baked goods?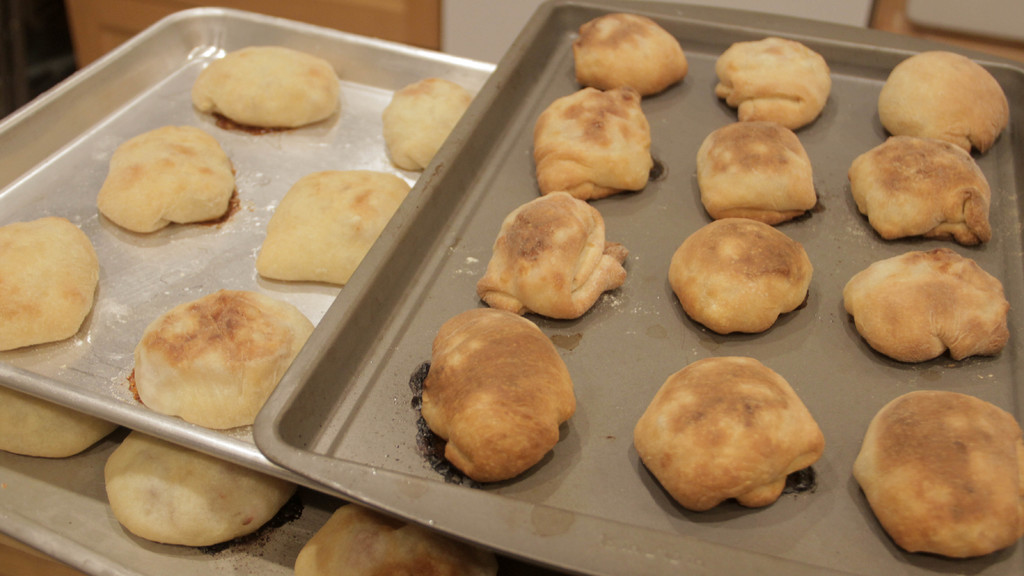
842 247 1011 366
